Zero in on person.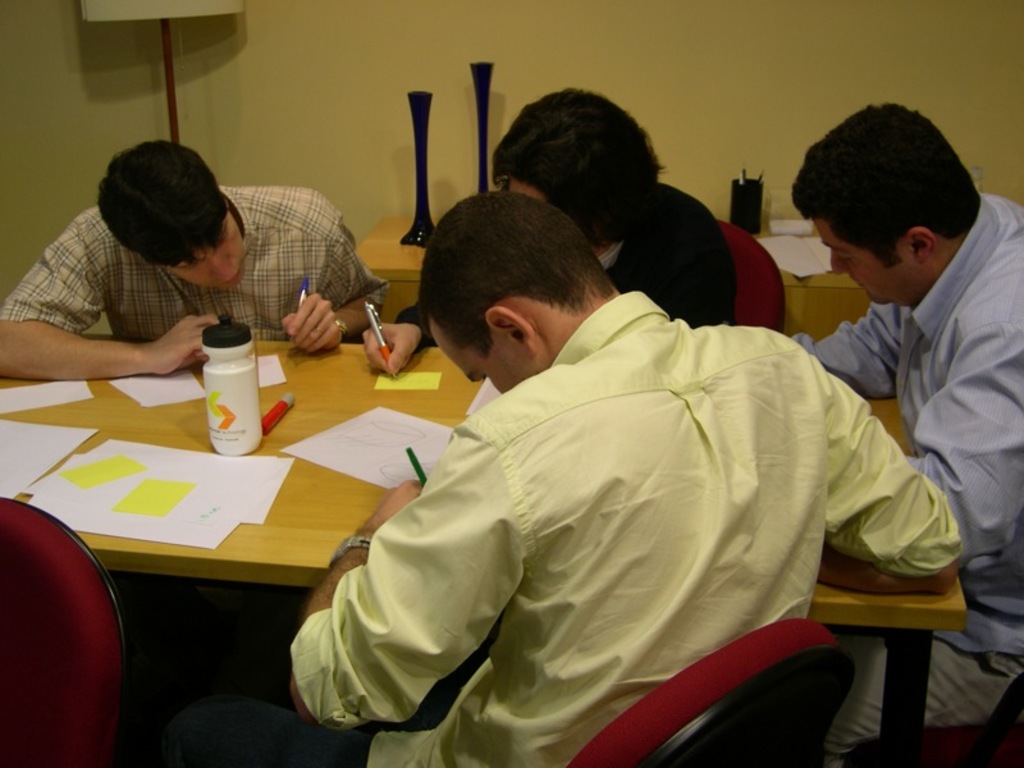
Zeroed in: x1=786, y1=105, x2=1023, y2=767.
